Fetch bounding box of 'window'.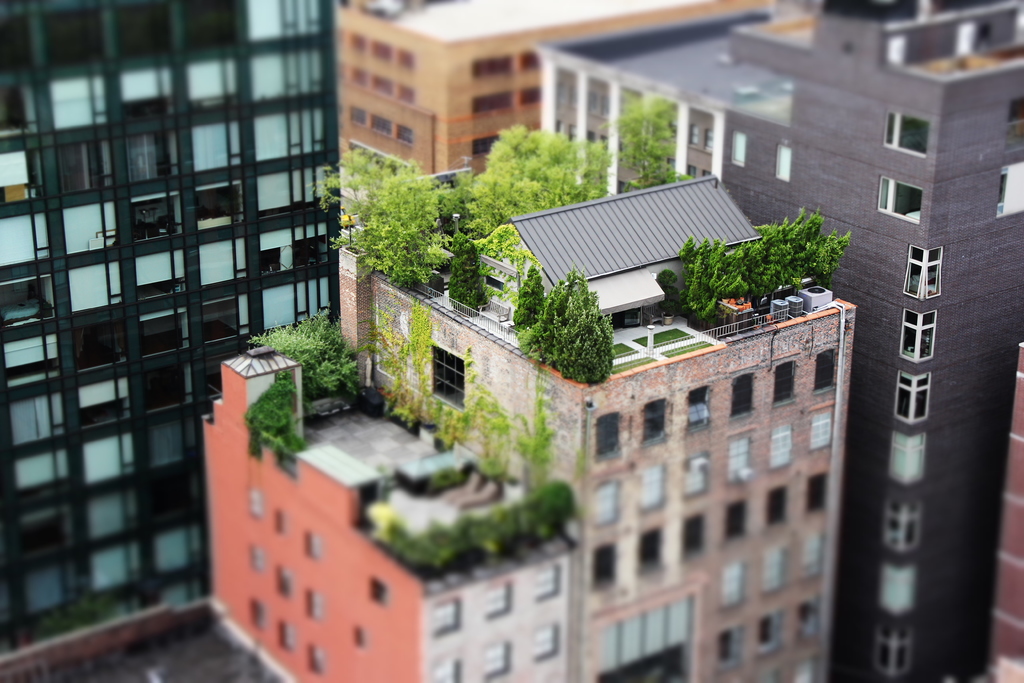
Bbox: 805,473,828,516.
